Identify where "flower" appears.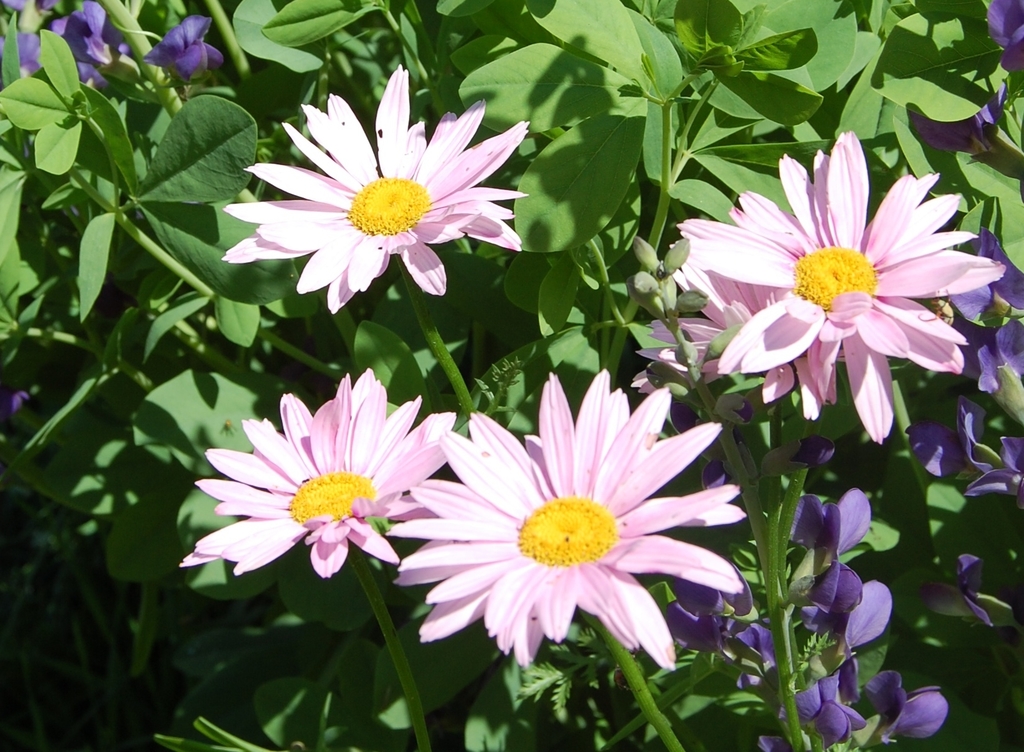
Appears at <region>913, 79, 1007, 156</region>.
